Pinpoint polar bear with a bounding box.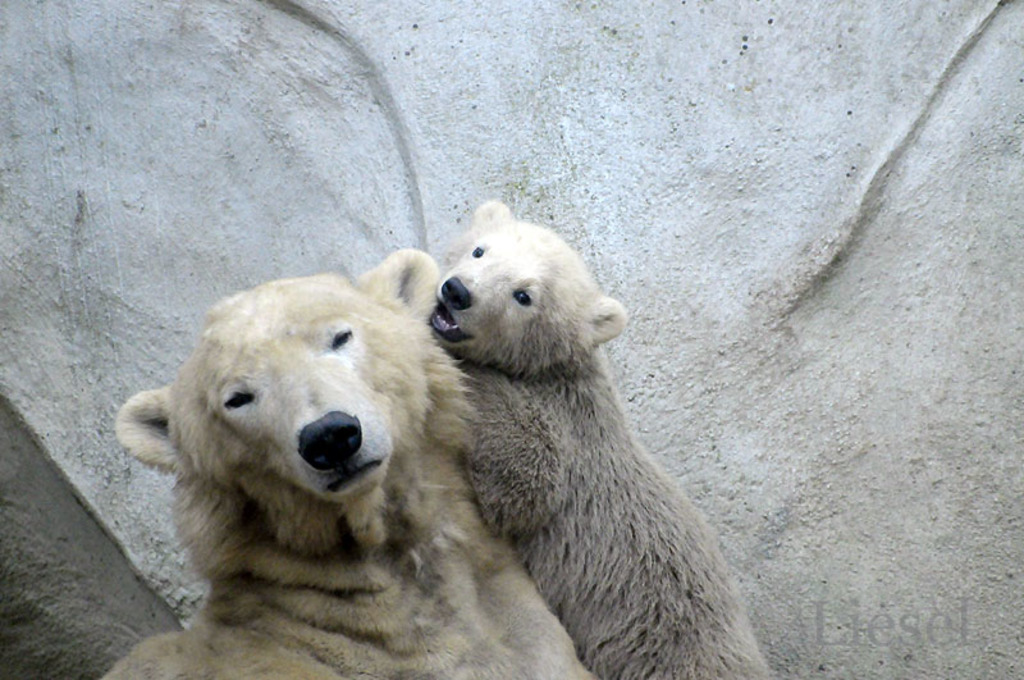
l=96, t=247, r=596, b=679.
